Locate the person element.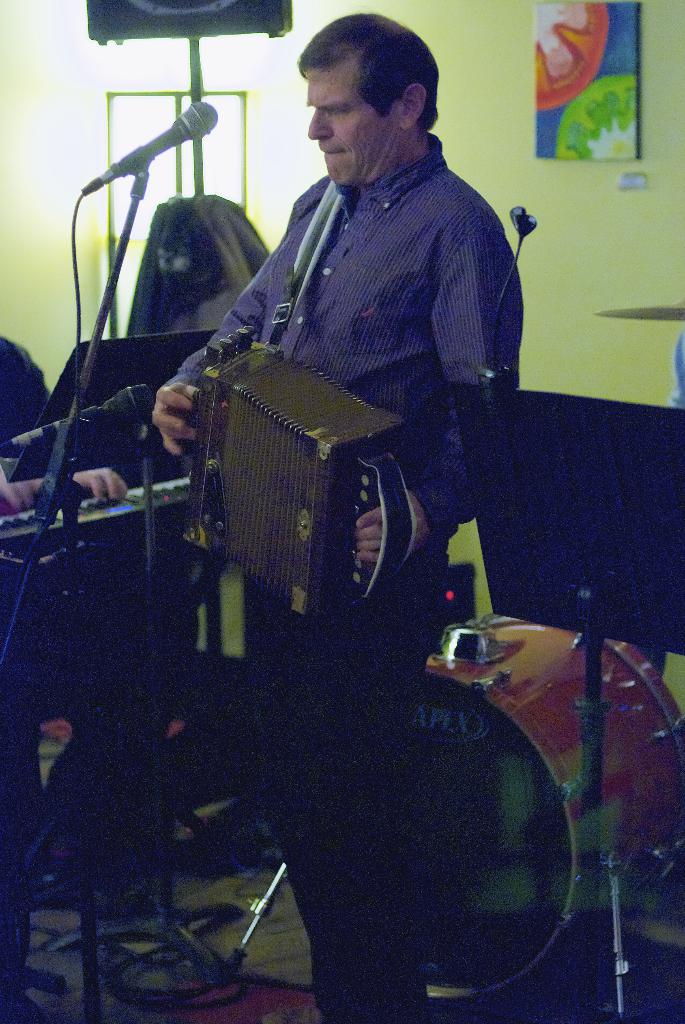
Element bbox: locate(0, 321, 197, 1014).
